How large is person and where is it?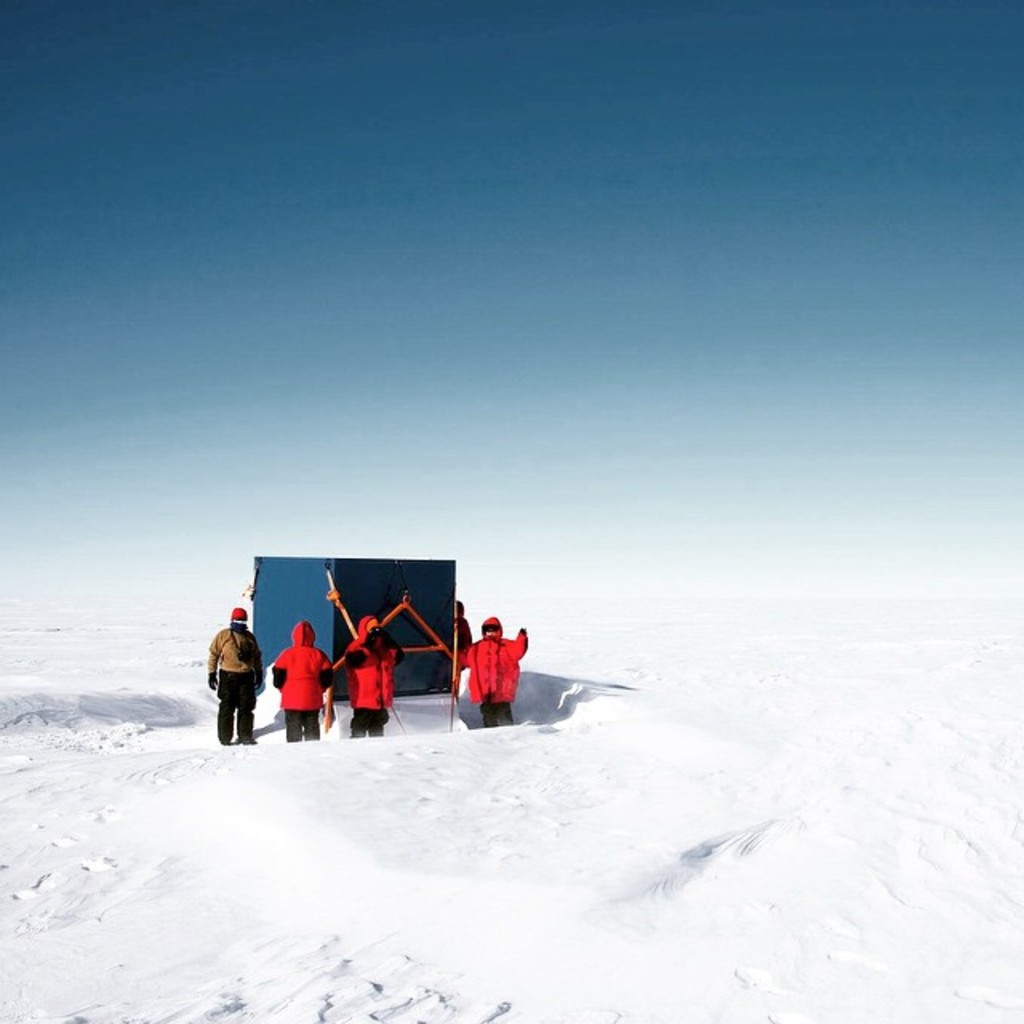
Bounding box: bbox=[205, 618, 264, 741].
